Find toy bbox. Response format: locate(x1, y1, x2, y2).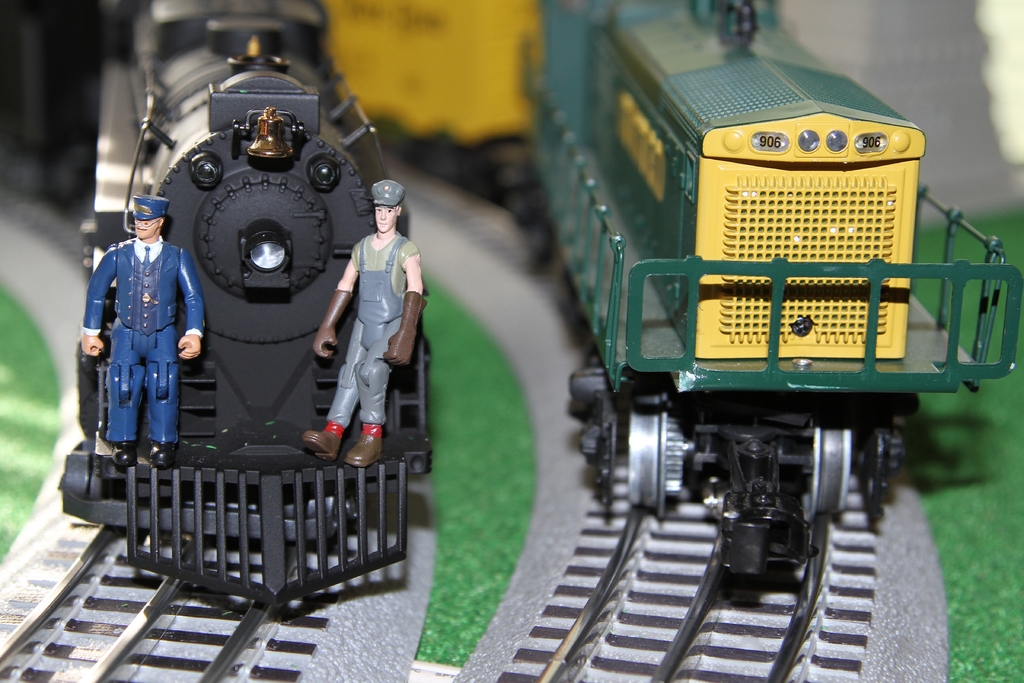
locate(301, 178, 426, 472).
